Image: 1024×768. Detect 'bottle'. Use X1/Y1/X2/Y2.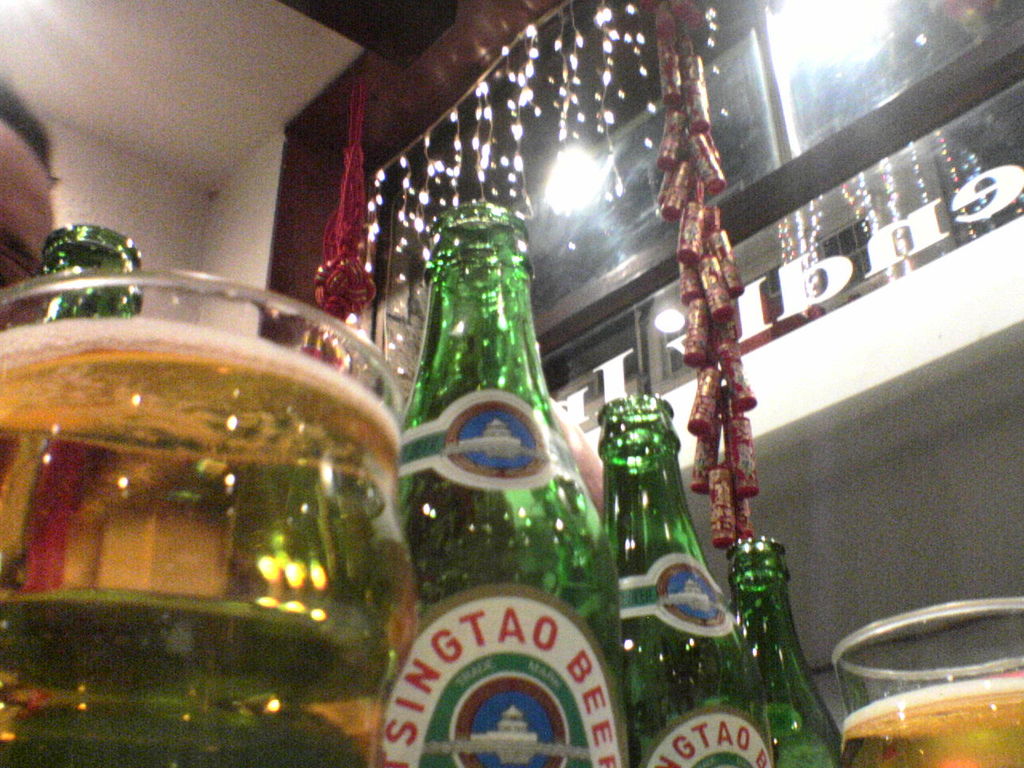
597/394/773/767.
